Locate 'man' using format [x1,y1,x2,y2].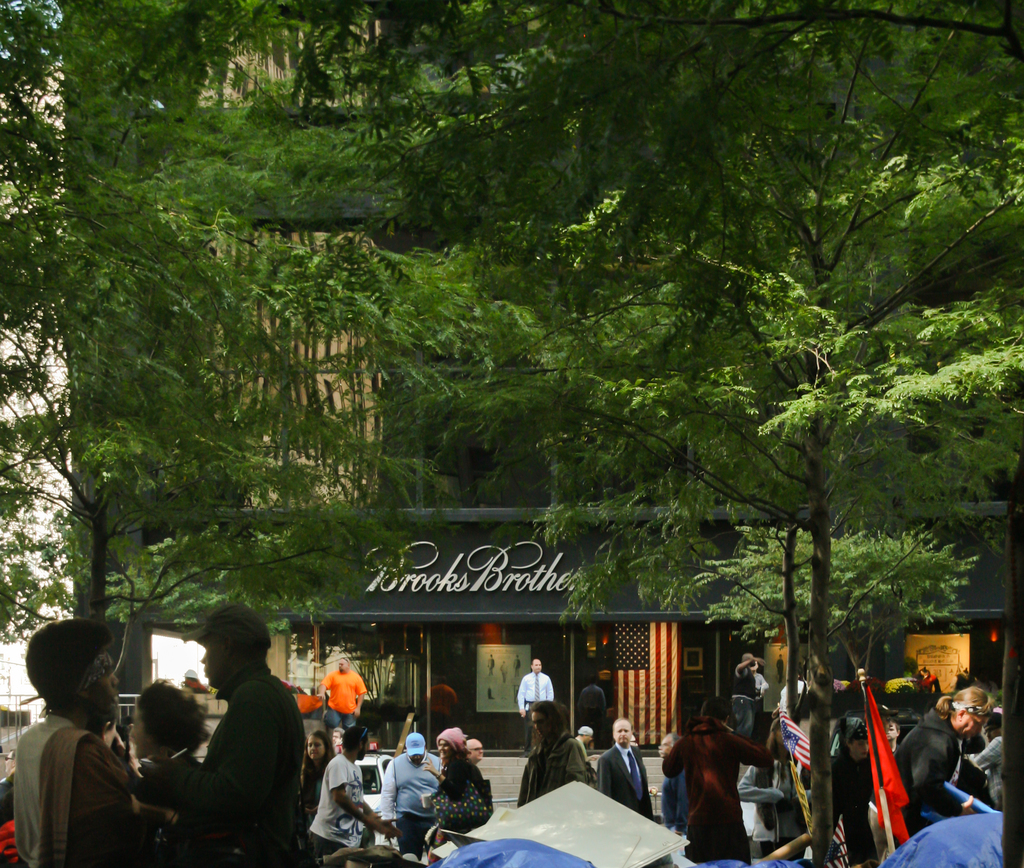
[522,657,555,746].
